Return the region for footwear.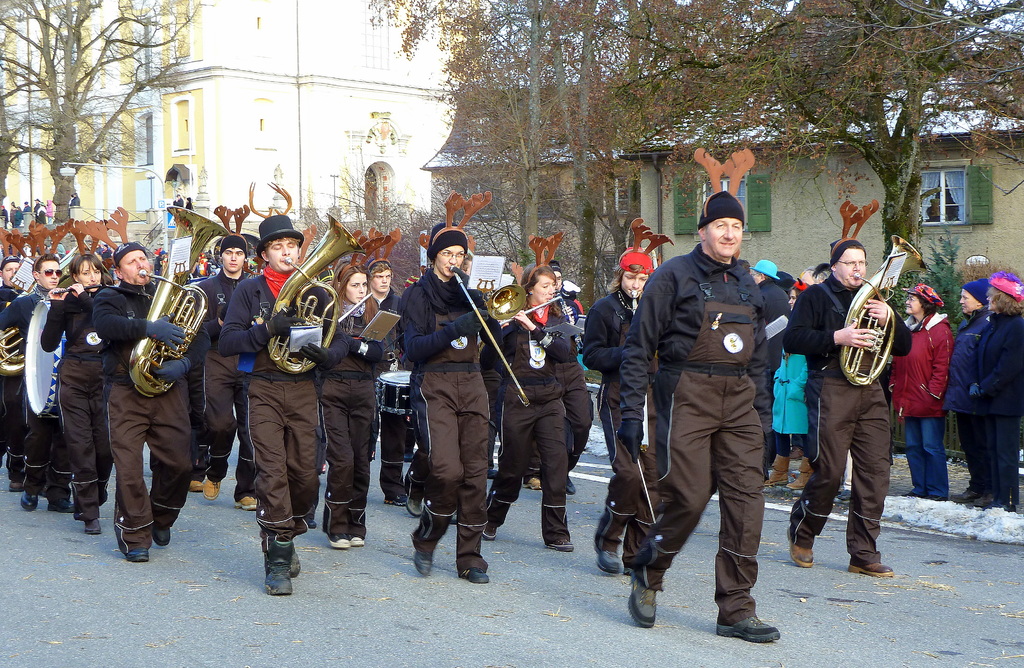
[x1=411, y1=551, x2=432, y2=574].
